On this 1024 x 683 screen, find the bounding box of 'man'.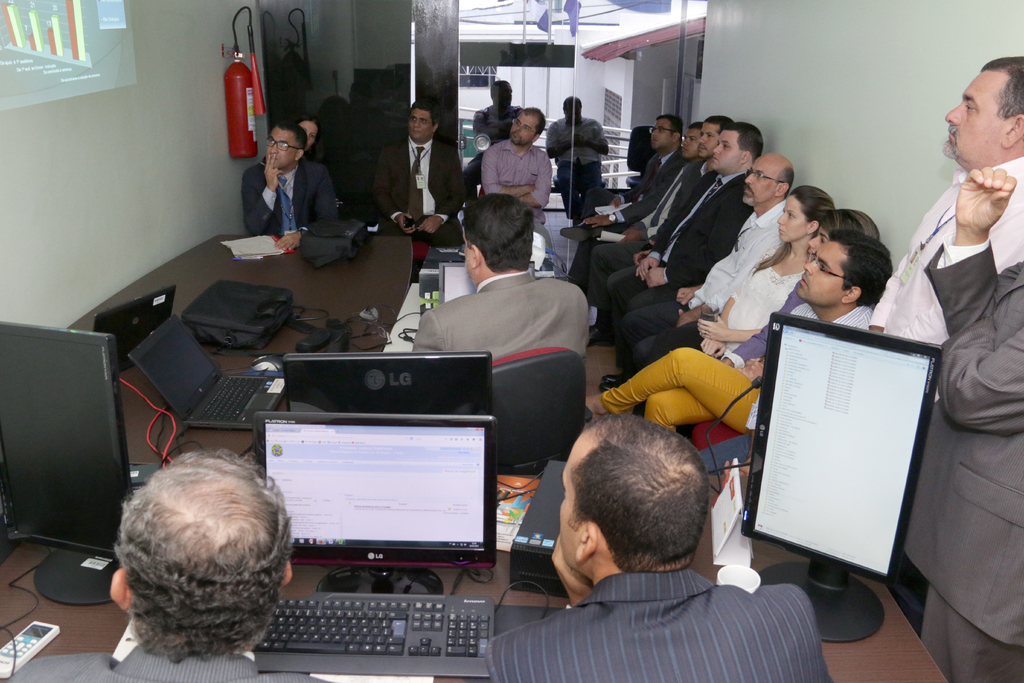
Bounding box: <box>563,124,703,305</box>.
